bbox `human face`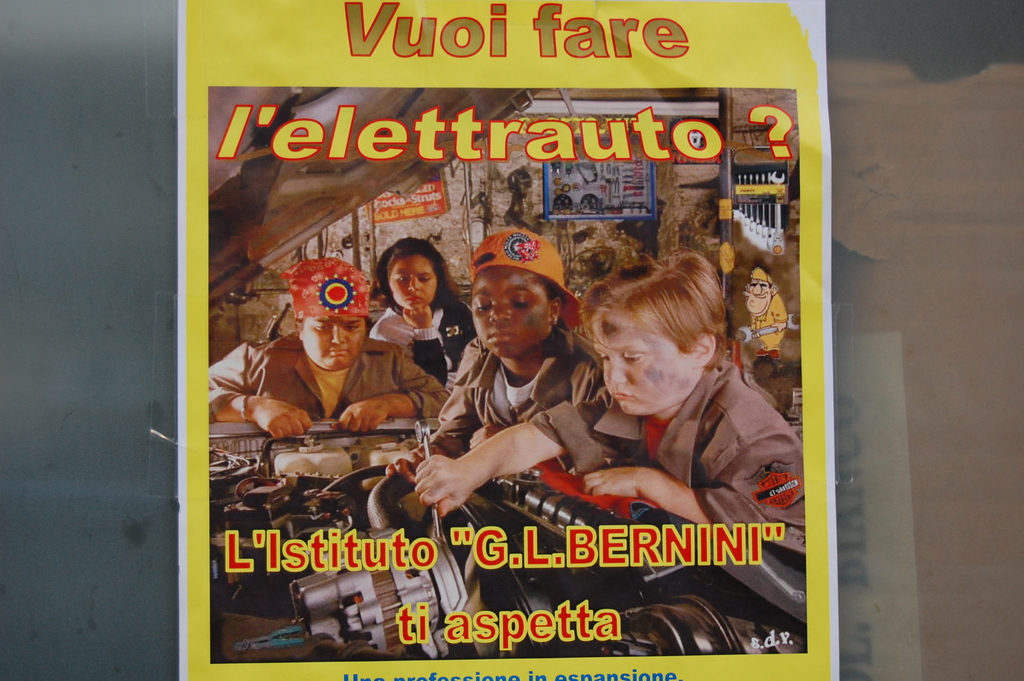
{"x1": 303, "y1": 311, "x2": 366, "y2": 371}
